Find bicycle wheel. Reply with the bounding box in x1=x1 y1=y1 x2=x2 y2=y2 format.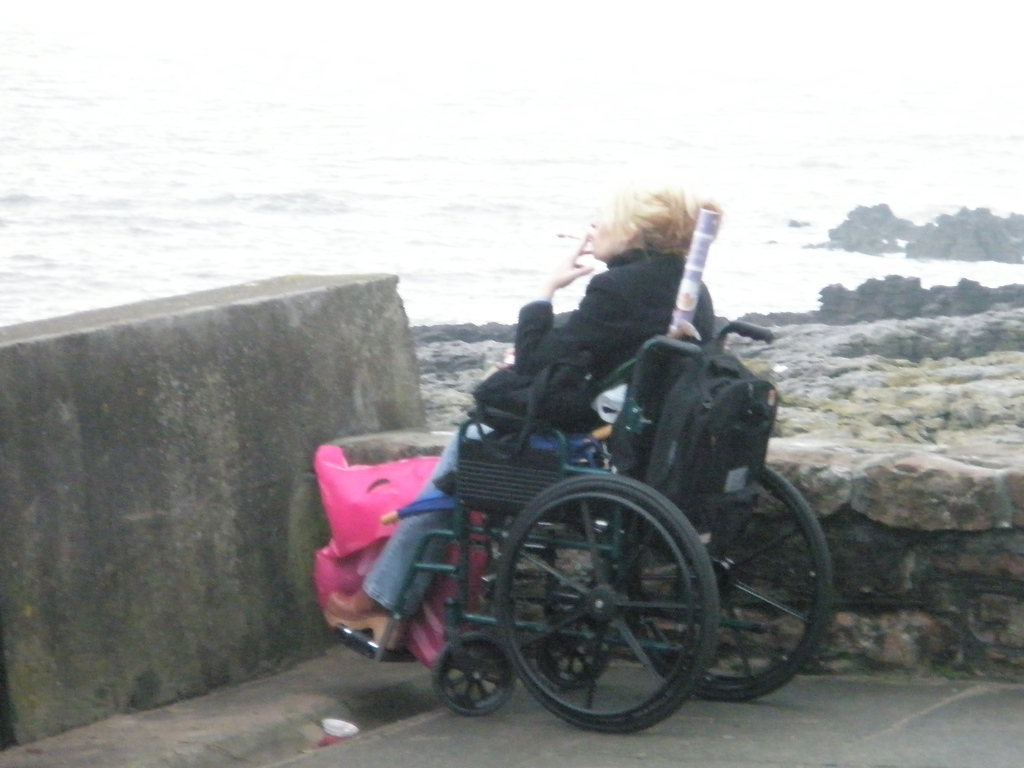
x1=629 y1=463 x2=837 y2=700.
